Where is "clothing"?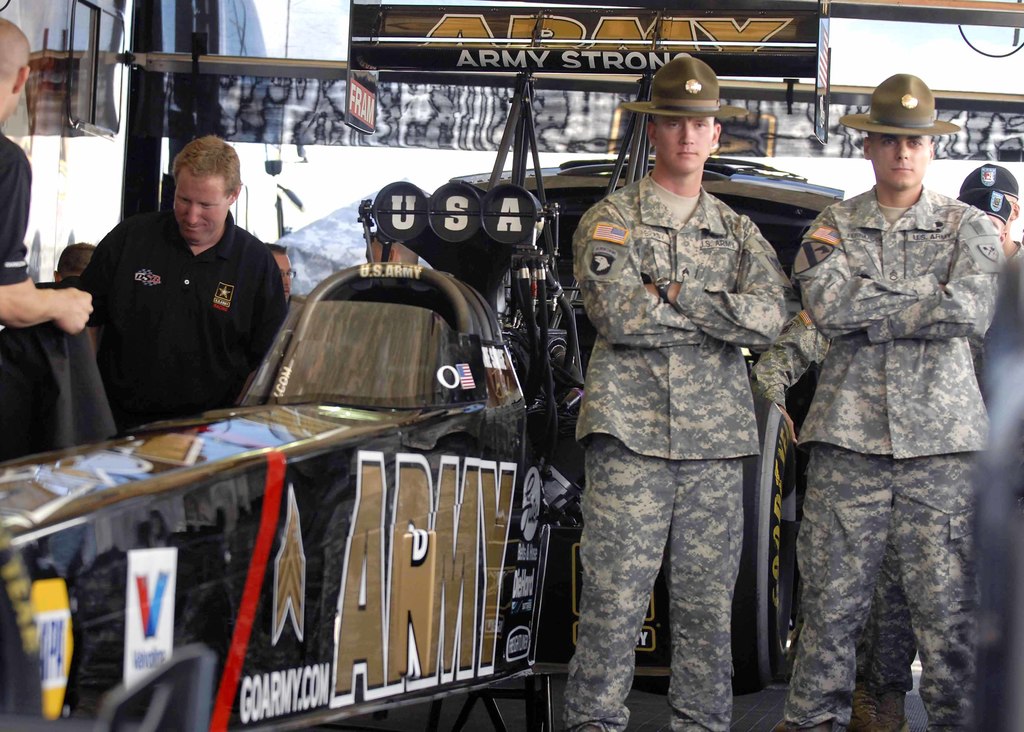
Rect(564, 174, 881, 728).
